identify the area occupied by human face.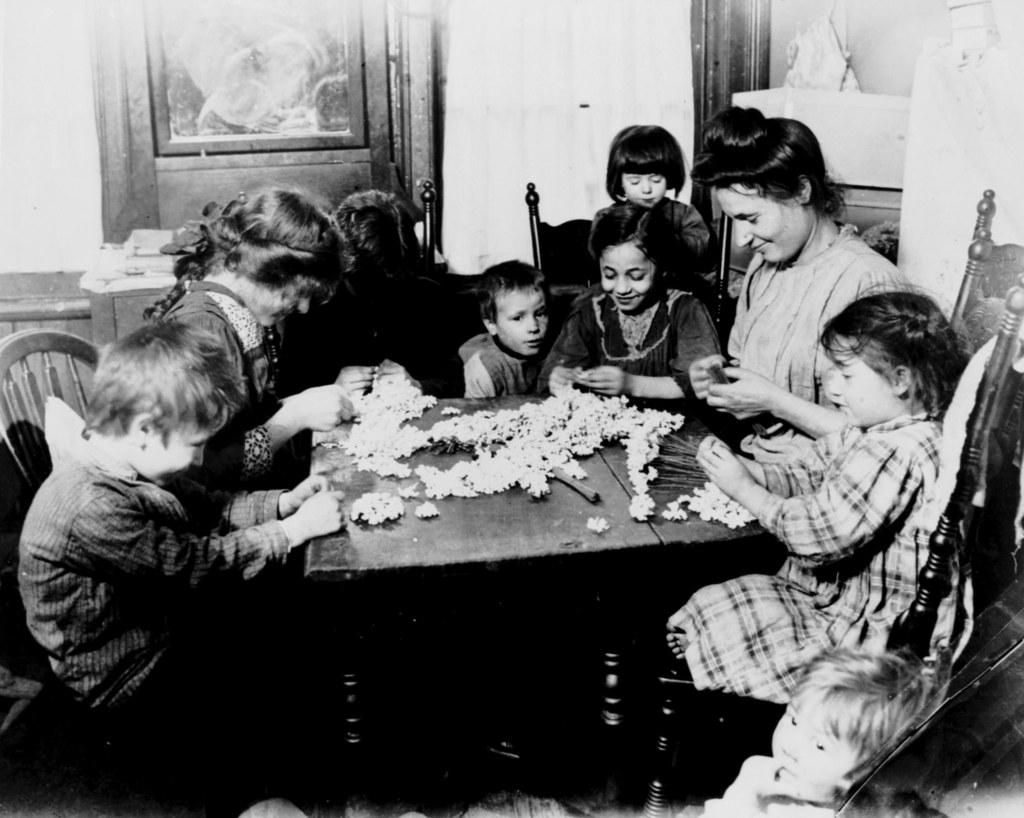
Area: [138,421,220,482].
